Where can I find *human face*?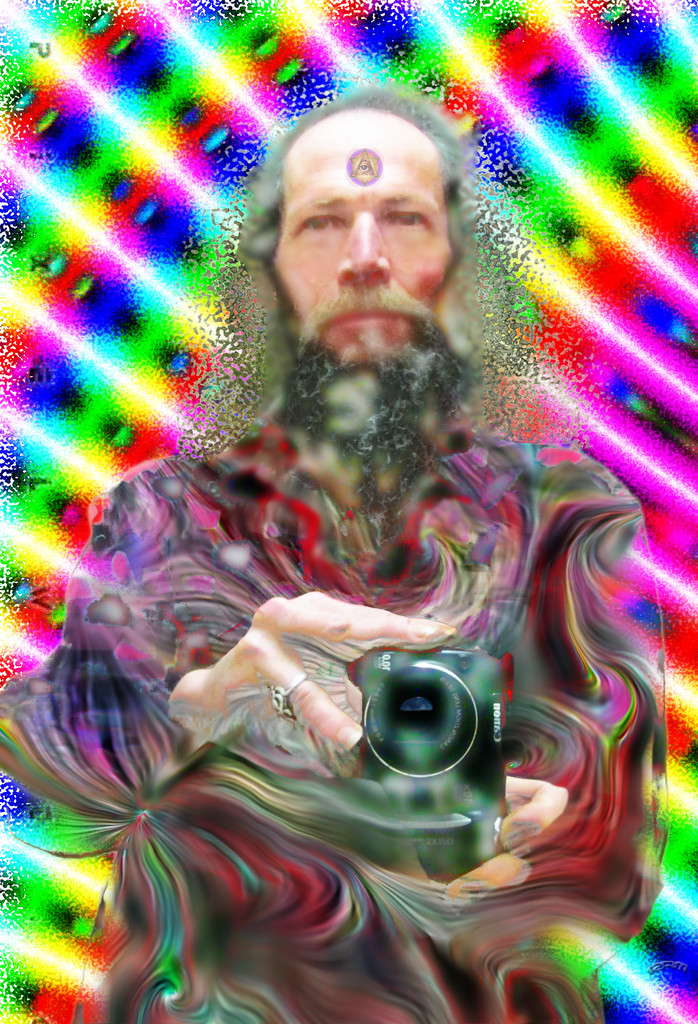
You can find it at (273,111,457,362).
